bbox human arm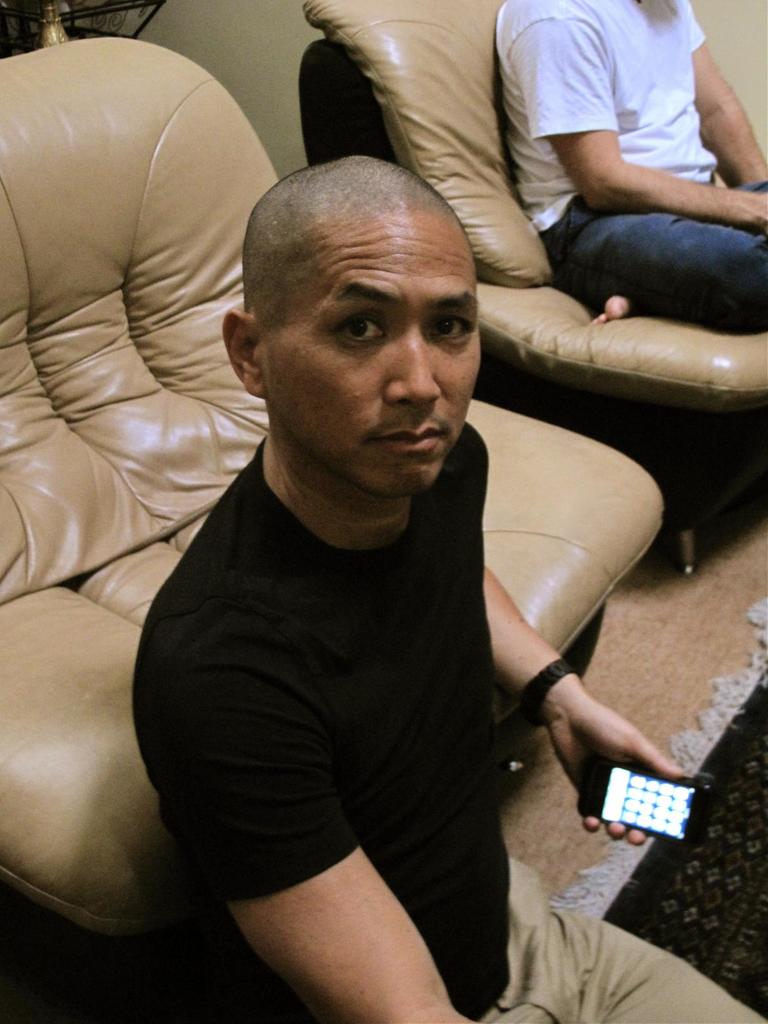
478, 552, 684, 849
